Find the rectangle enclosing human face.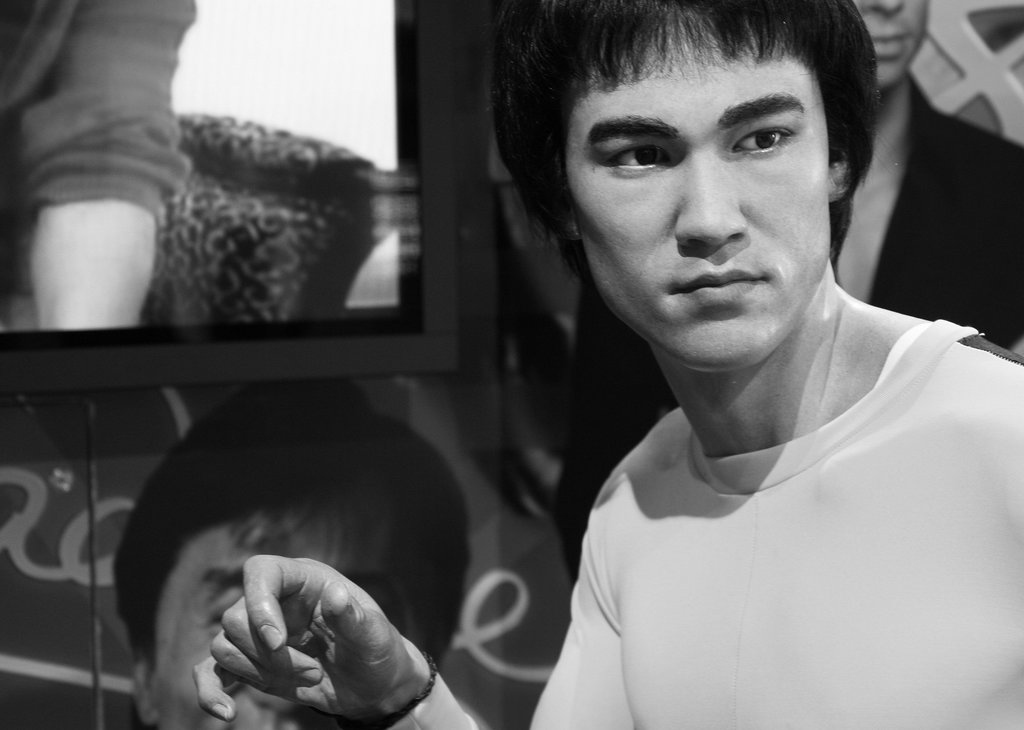
region(573, 15, 834, 362).
